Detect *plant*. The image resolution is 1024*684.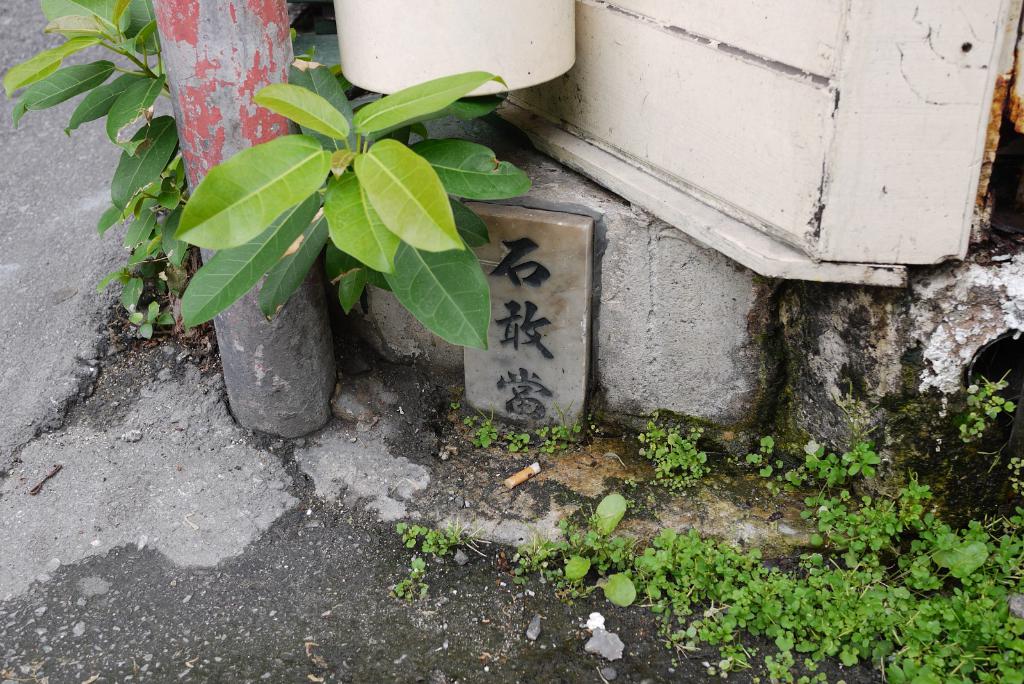
BBox(640, 410, 707, 502).
